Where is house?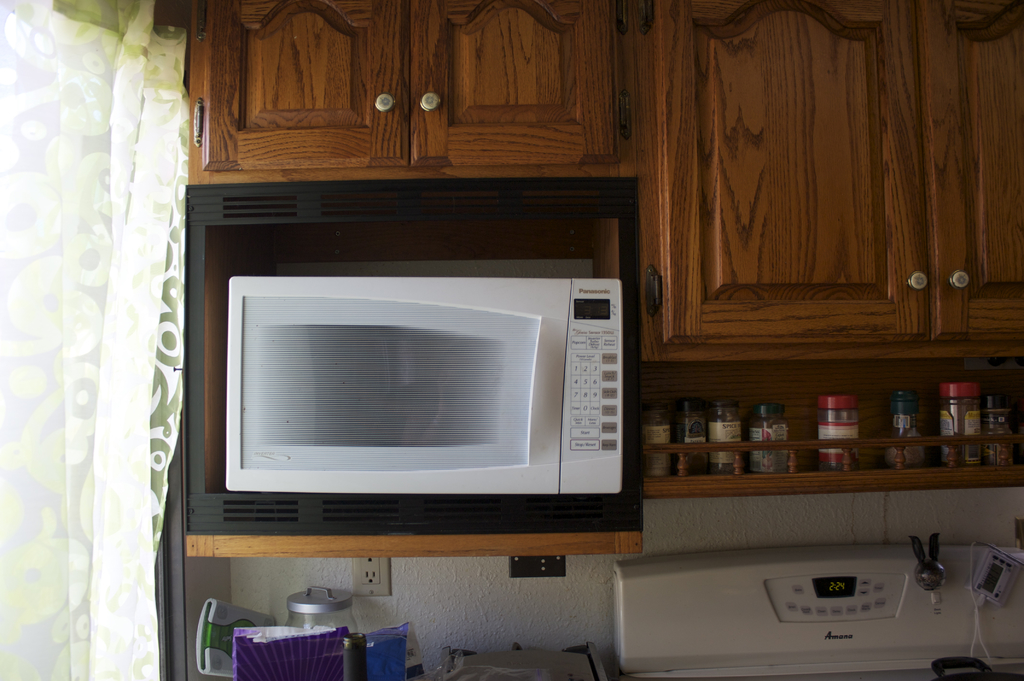
l=0, t=0, r=1023, b=680.
